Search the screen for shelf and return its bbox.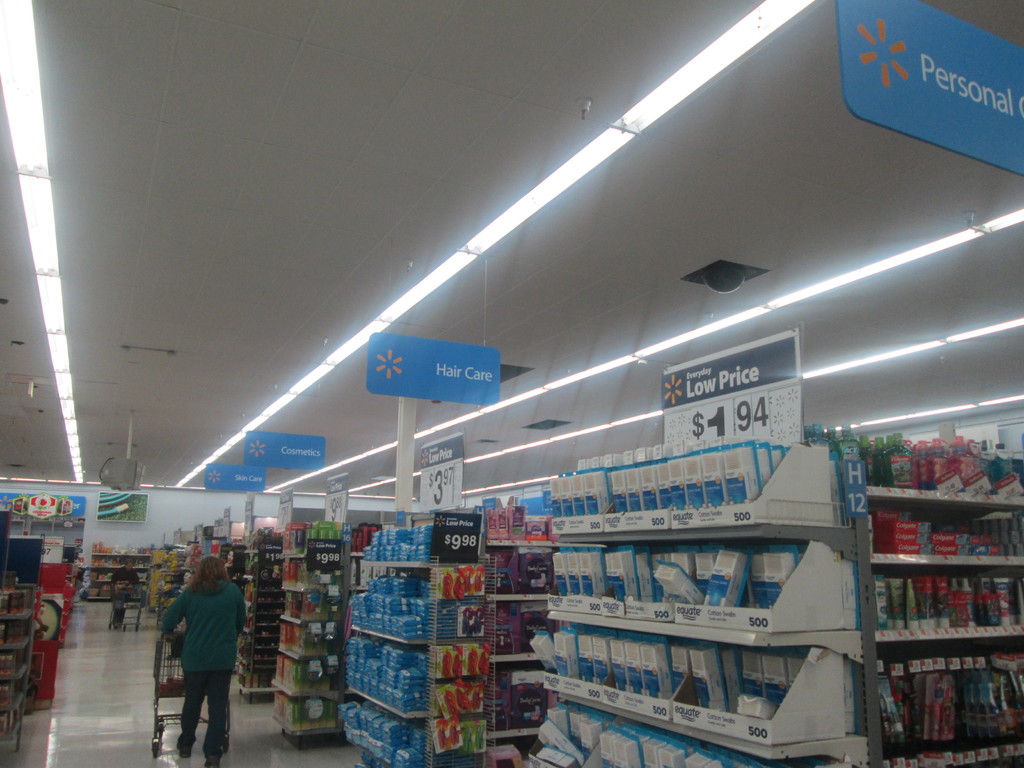
Found: [x1=481, y1=538, x2=554, y2=761].
